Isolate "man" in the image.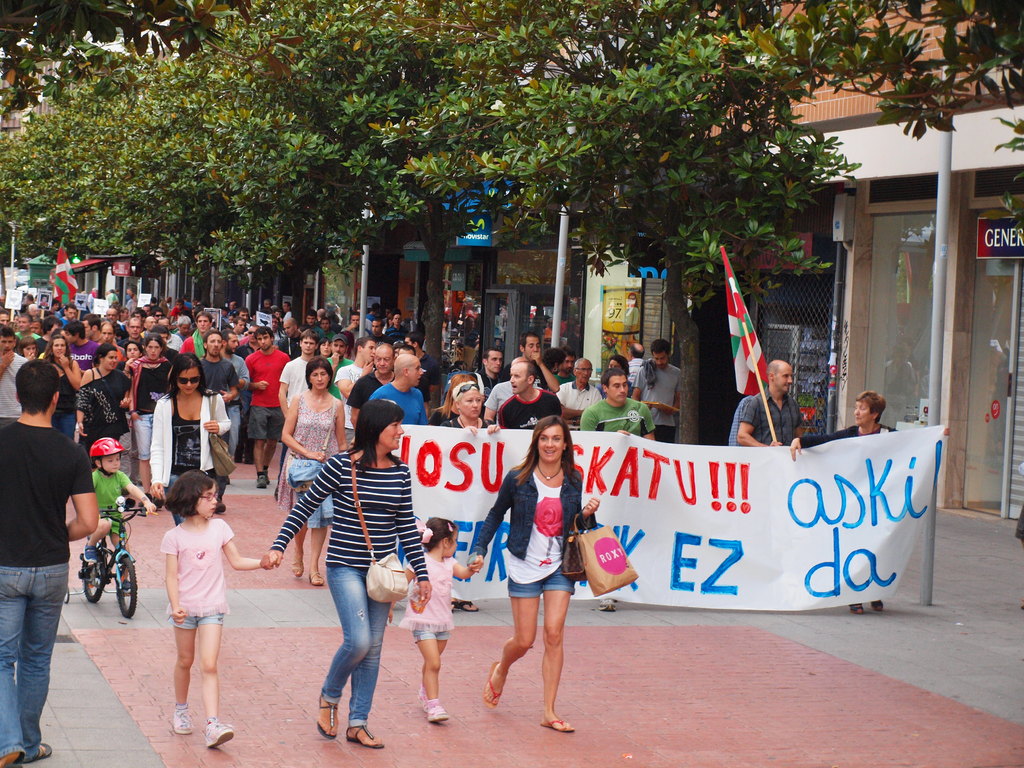
Isolated region: {"x1": 0, "y1": 321, "x2": 30, "y2": 421}.
